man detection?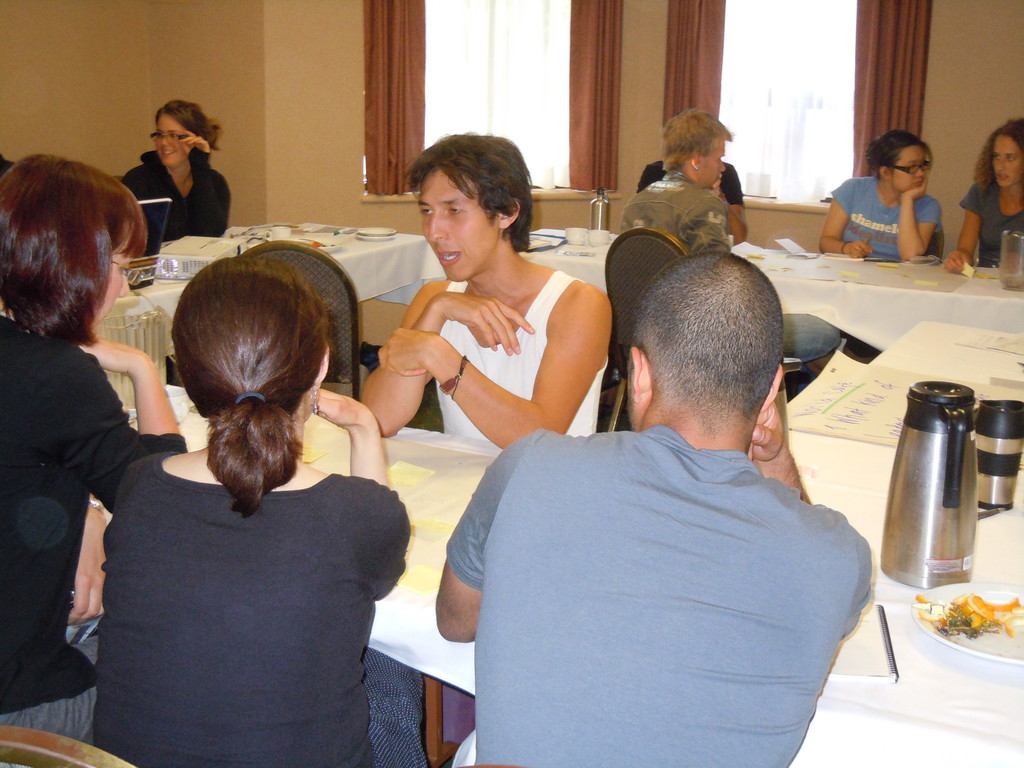
{"x1": 620, "y1": 110, "x2": 742, "y2": 256}
